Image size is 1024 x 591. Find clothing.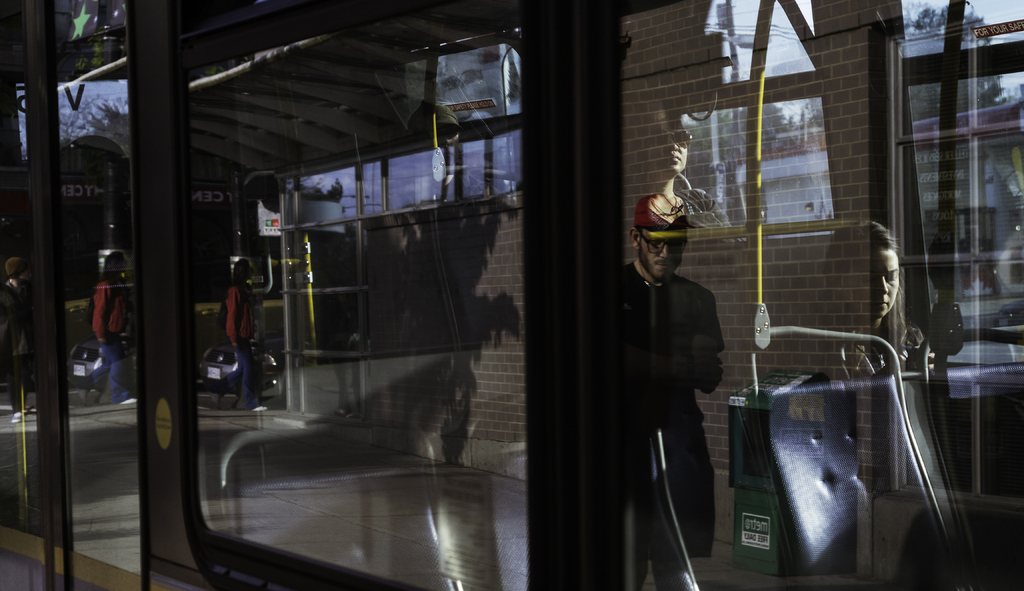
616,206,733,547.
